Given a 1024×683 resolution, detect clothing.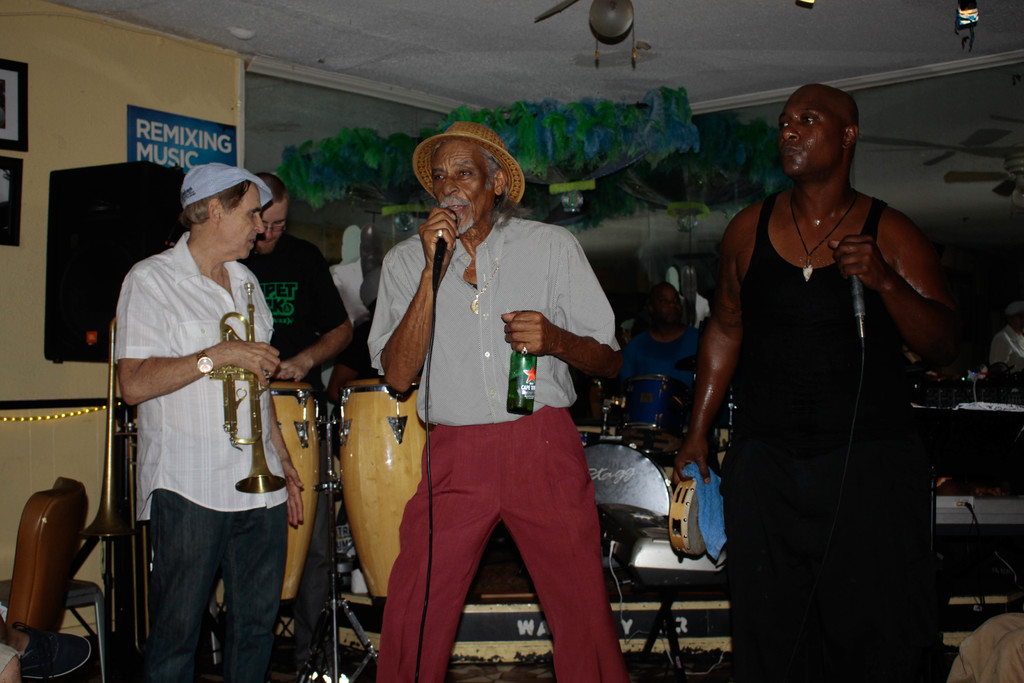
(113,238,287,682).
